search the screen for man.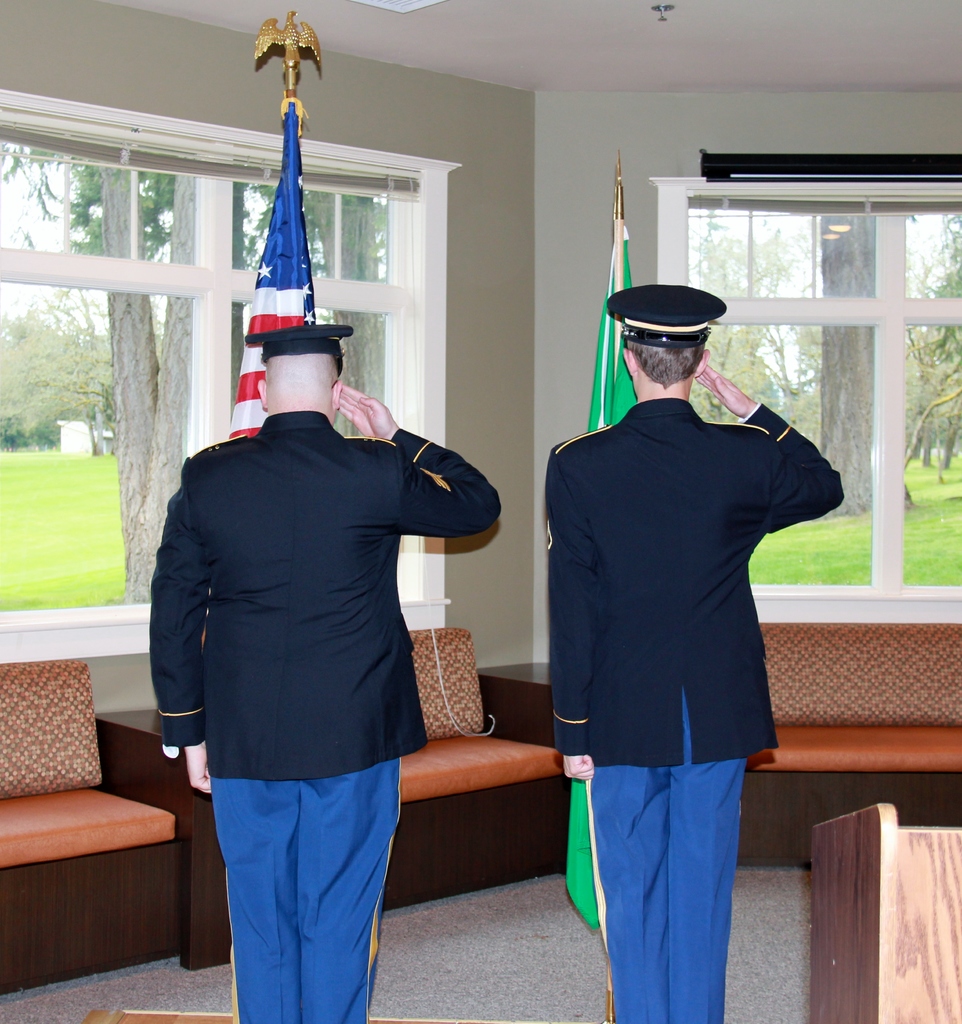
Found at <box>534,270,840,963</box>.
